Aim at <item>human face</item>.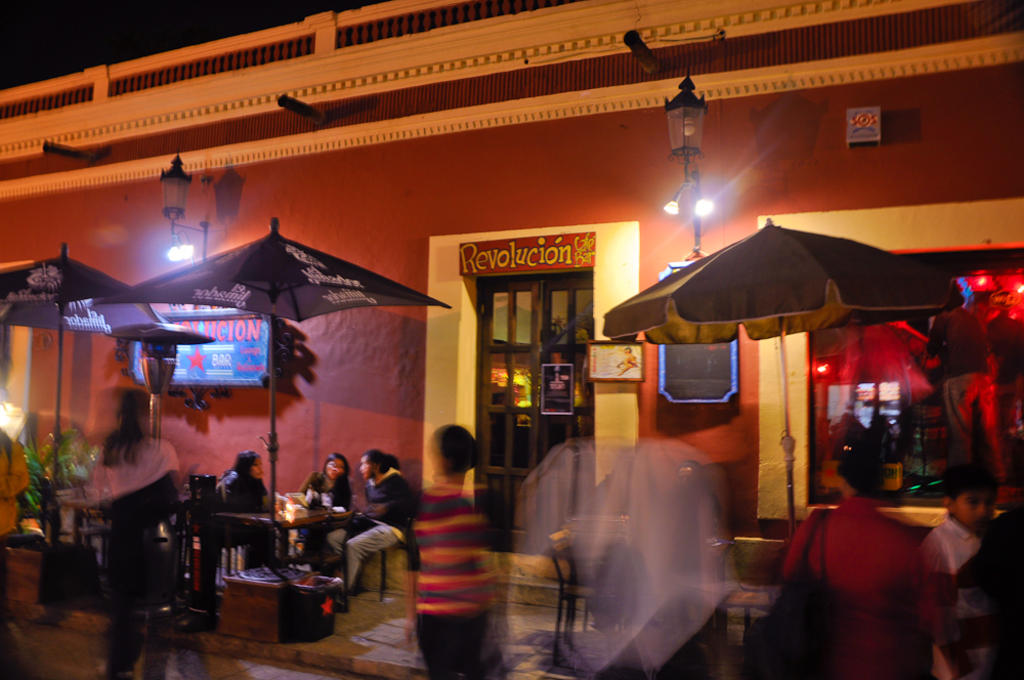
Aimed at {"left": 247, "top": 457, "right": 264, "bottom": 474}.
